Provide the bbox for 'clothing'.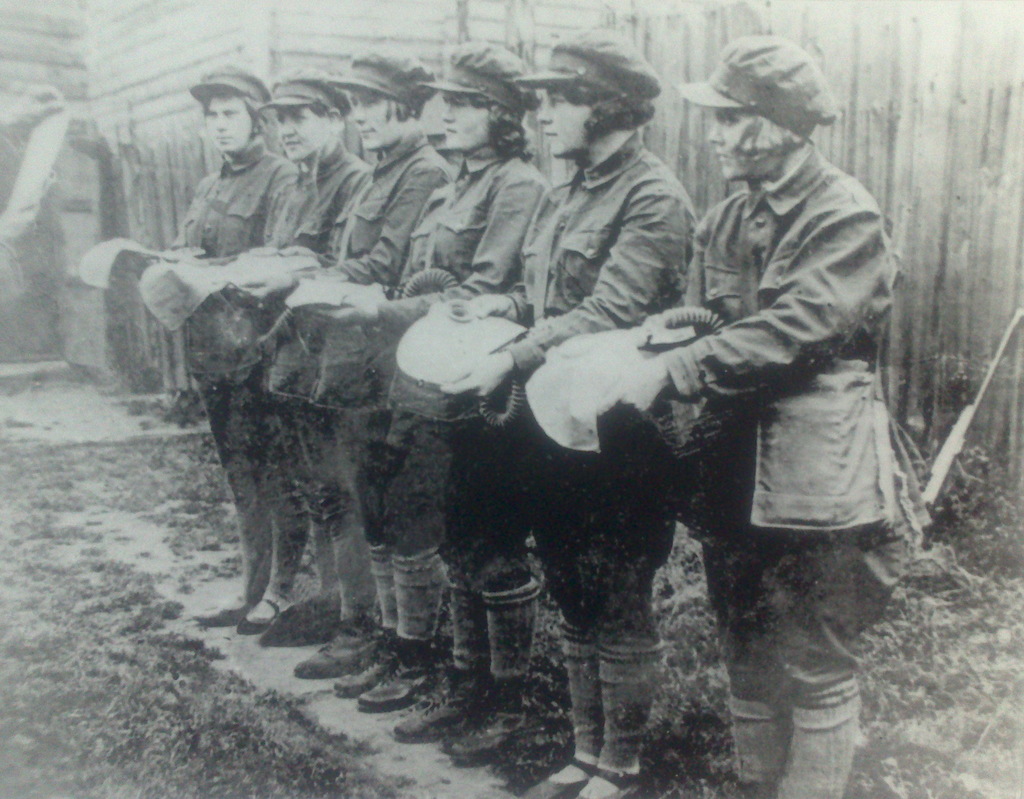
bbox=(373, 138, 556, 578).
